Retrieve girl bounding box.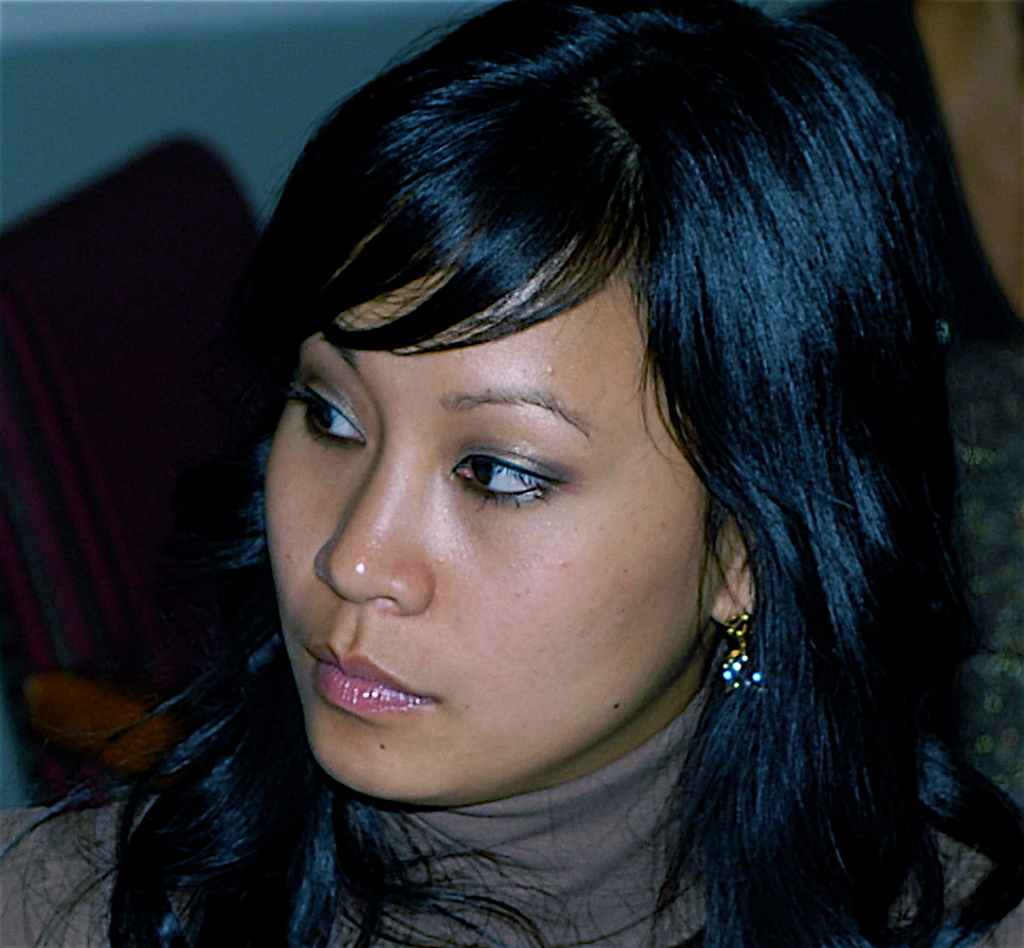
Bounding box: 0 0 1023 947.
